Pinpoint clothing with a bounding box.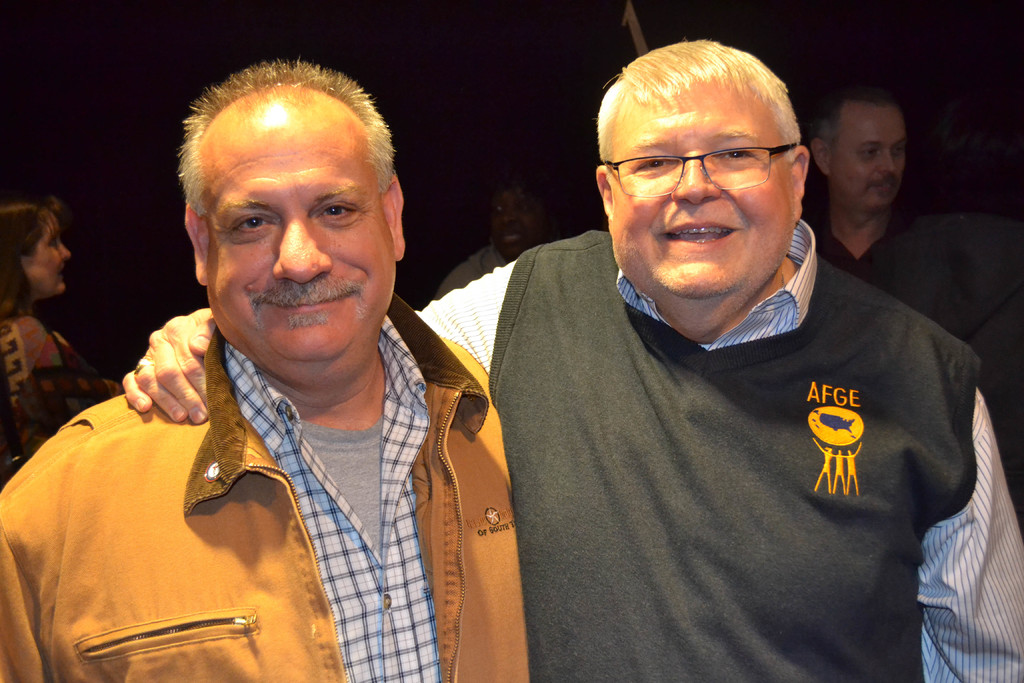
<bbox>0, 315, 104, 484</bbox>.
